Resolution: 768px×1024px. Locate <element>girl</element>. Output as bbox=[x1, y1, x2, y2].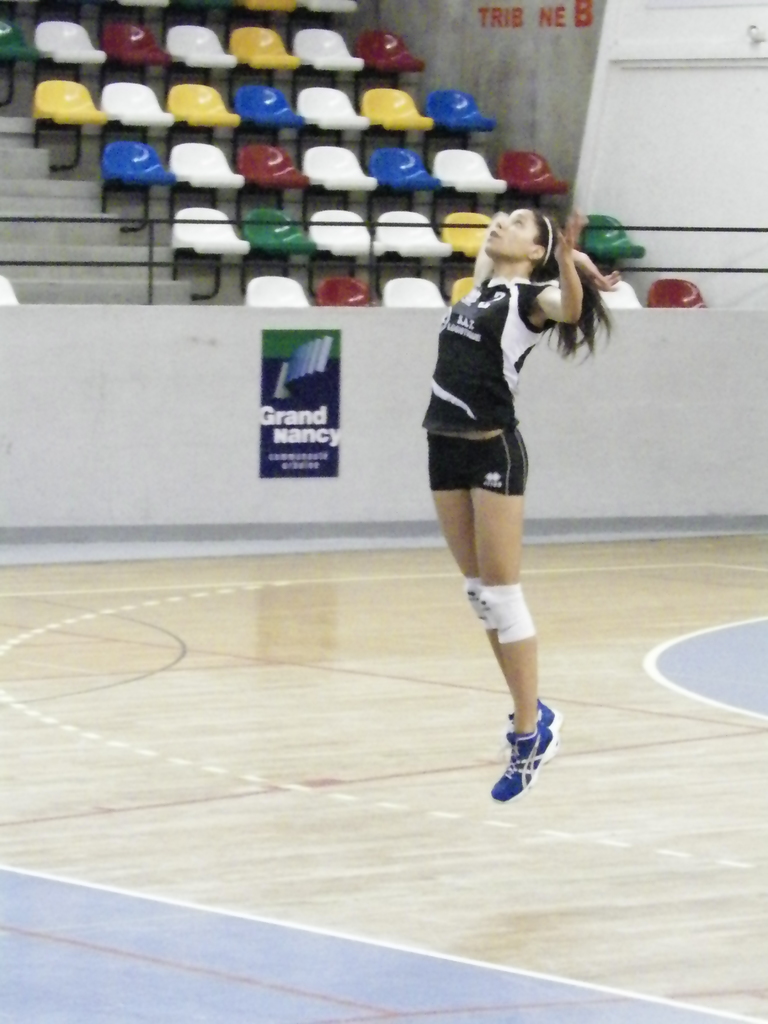
bbox=[422, 206, 621, 804].
